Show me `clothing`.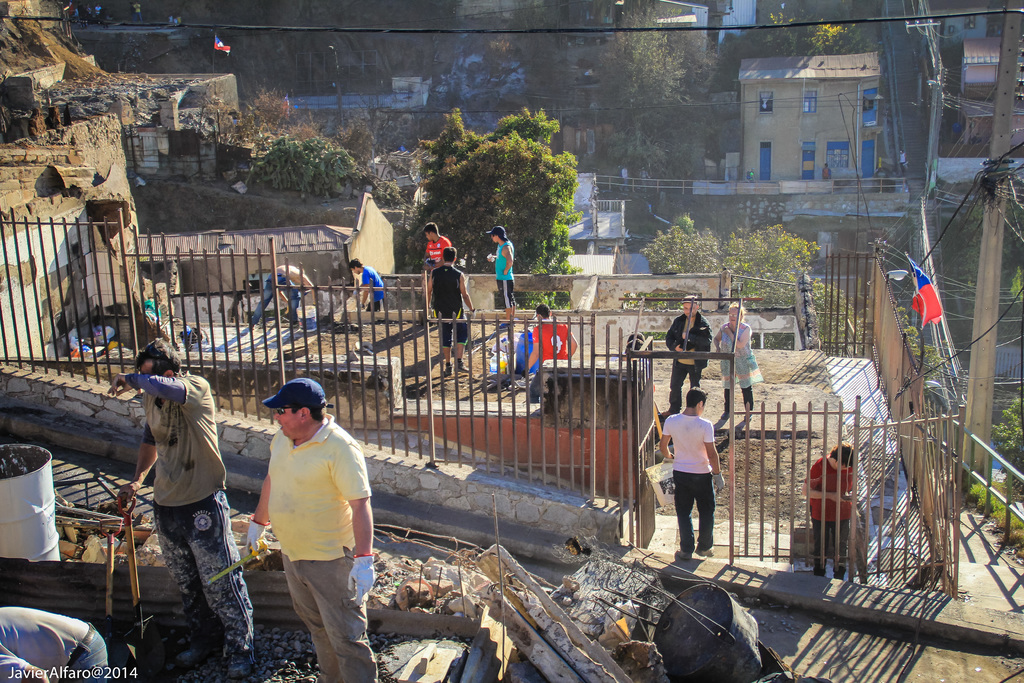
`clothing` is here: l=666, t=402, r=726, b=478.
